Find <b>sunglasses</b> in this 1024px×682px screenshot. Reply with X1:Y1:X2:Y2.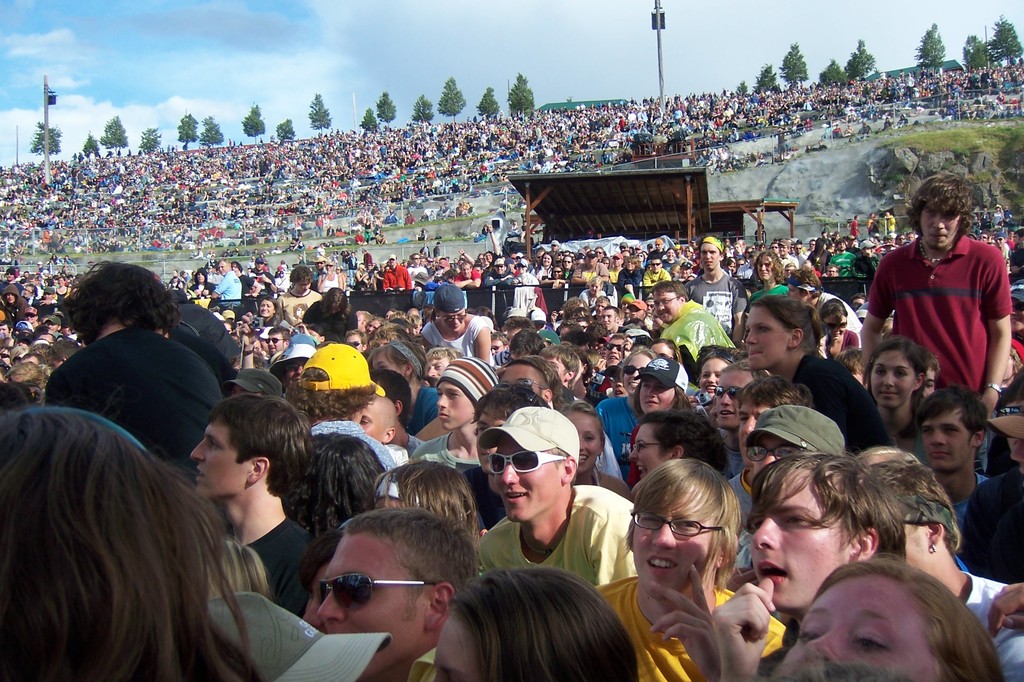
523:380:548:391.
